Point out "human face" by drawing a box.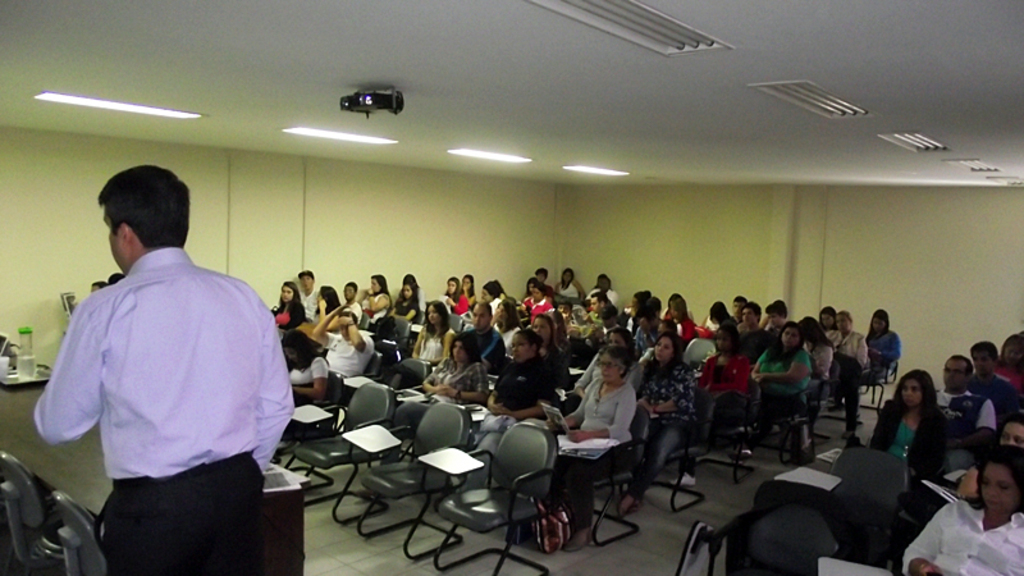
462, 274, 475, 293.
